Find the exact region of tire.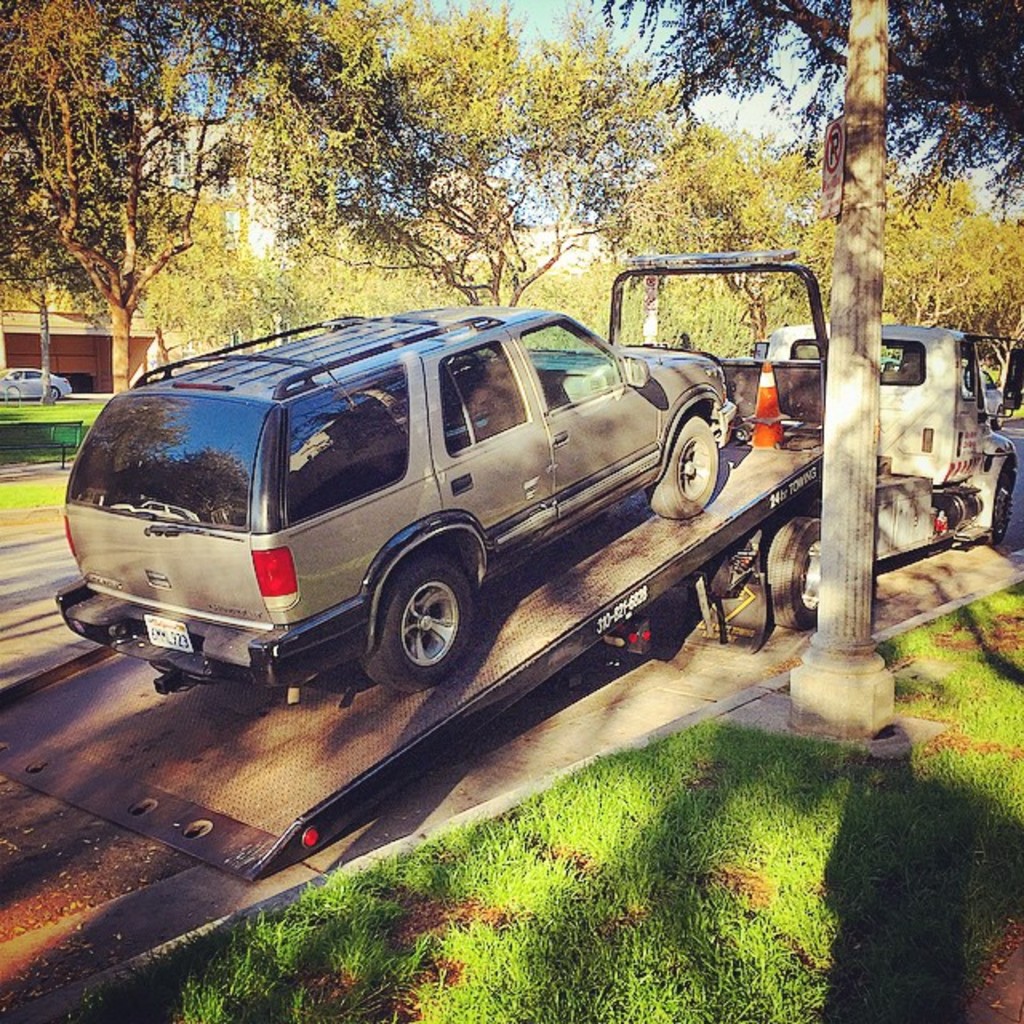
Exact region: x1=982, y1=469, x2=1013, y2=544.
